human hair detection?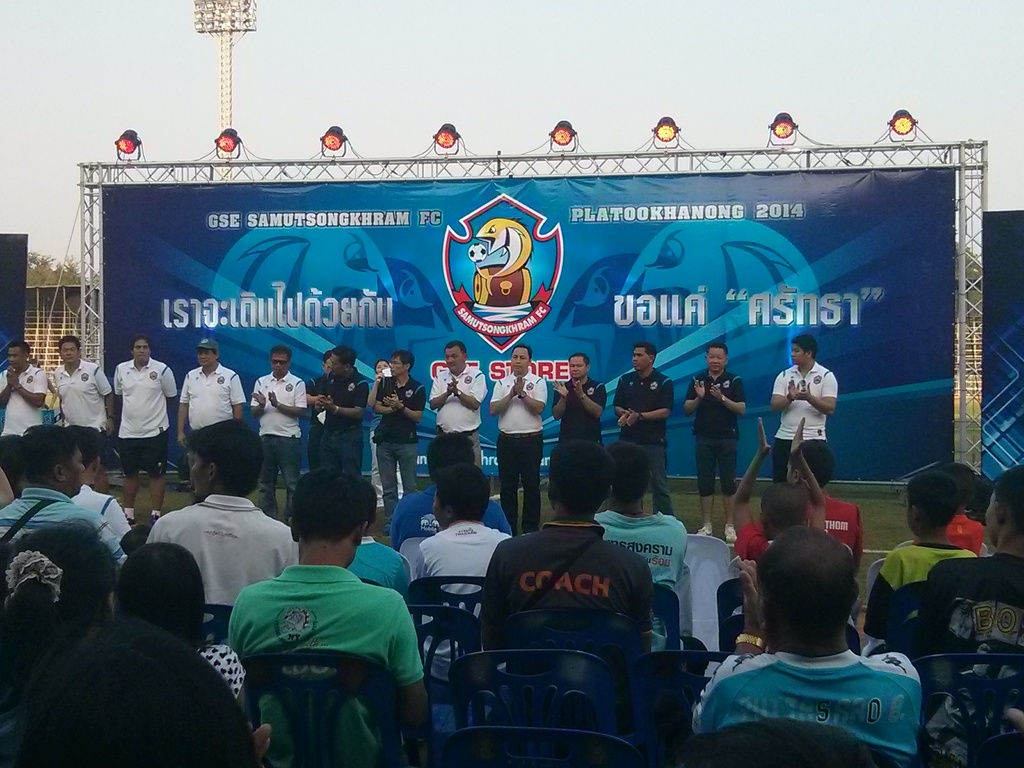
[321,349,332,365]
